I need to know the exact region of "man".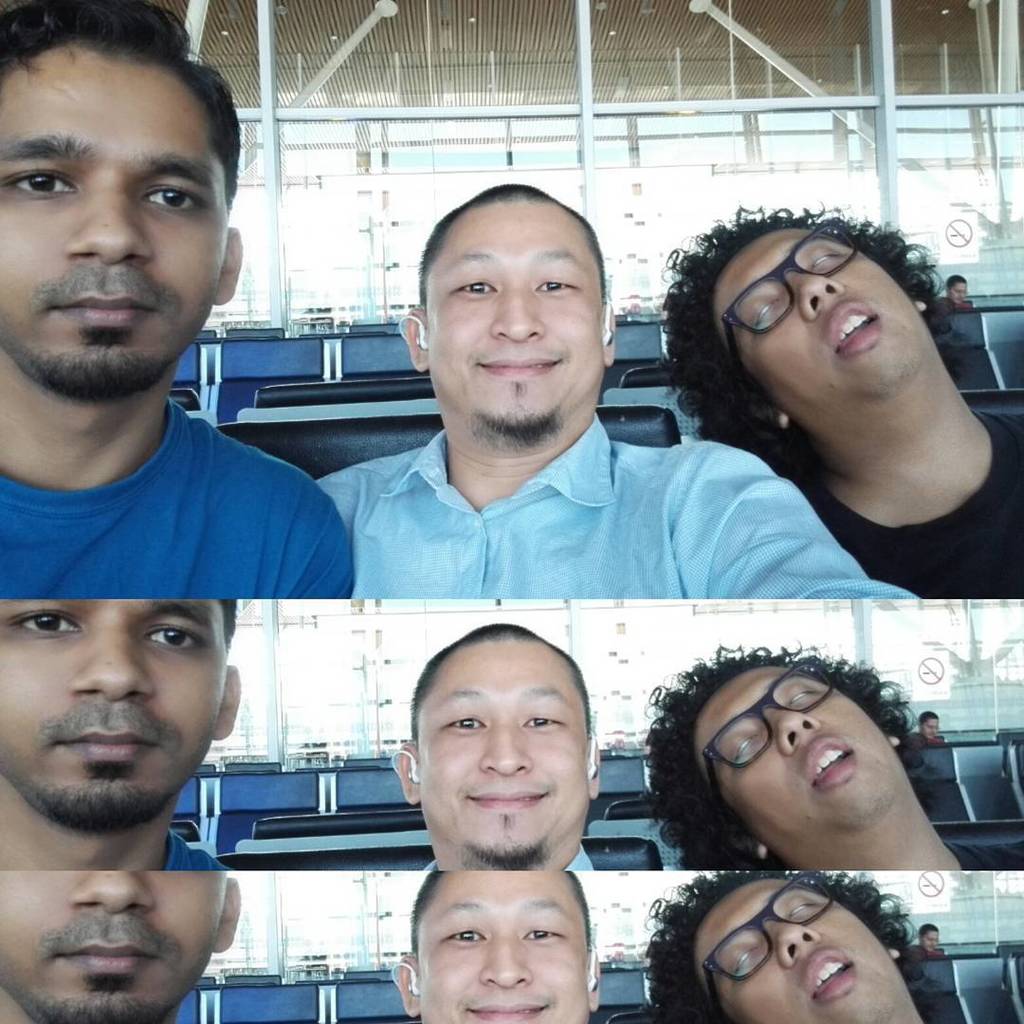
Region: (left=636, top=863, right=935, bottom=1023).
